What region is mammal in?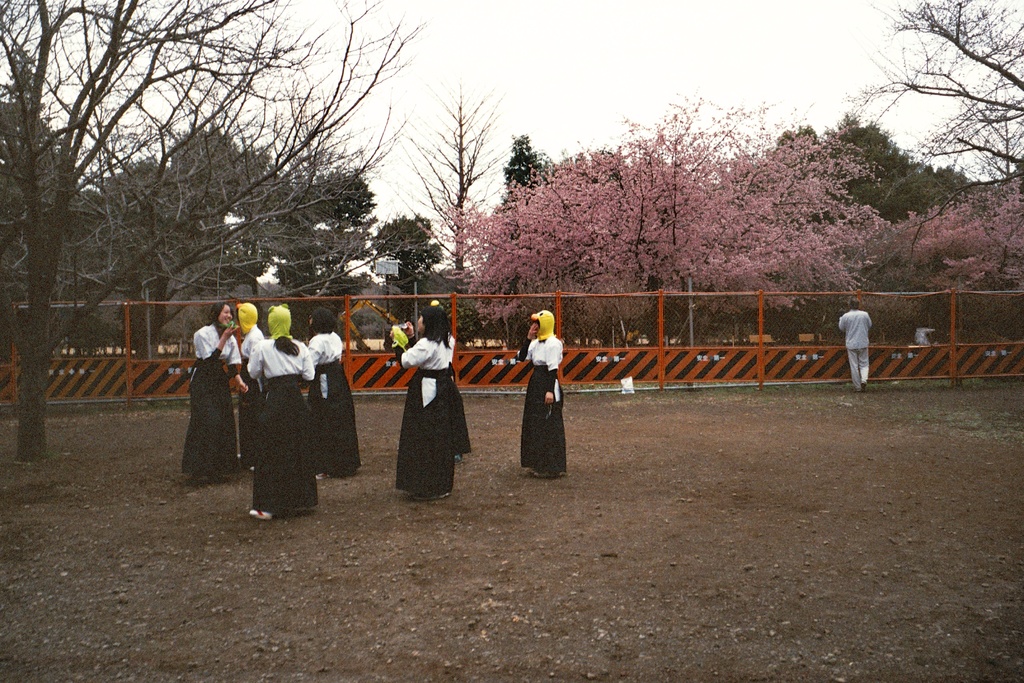
[305,302,360,474].
